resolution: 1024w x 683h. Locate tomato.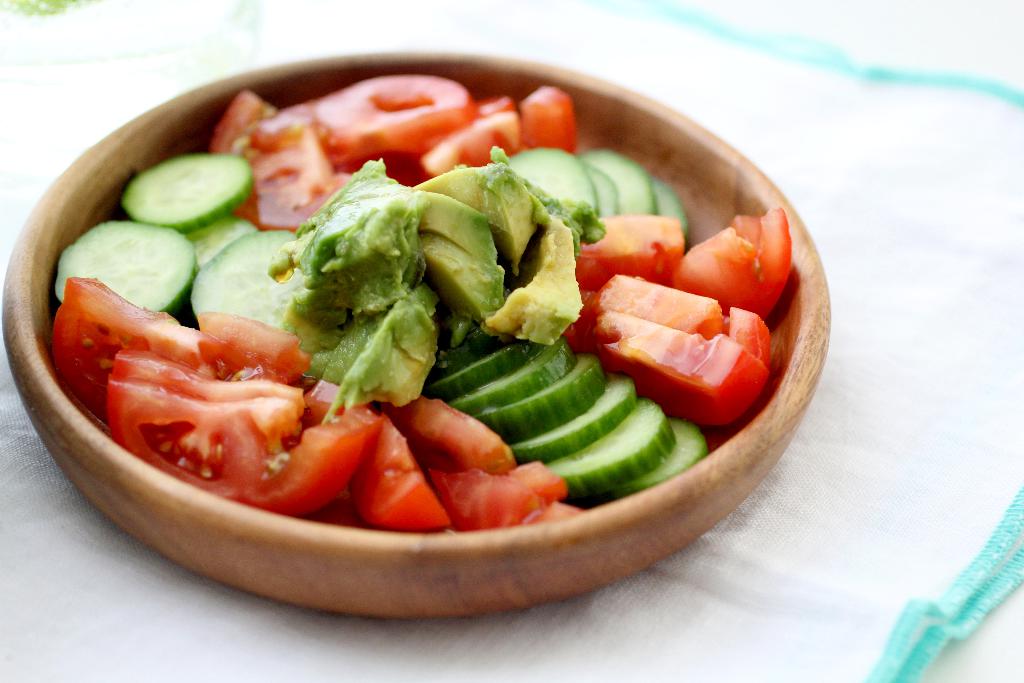
[left=590, top=303, right=771, bottom=429].
